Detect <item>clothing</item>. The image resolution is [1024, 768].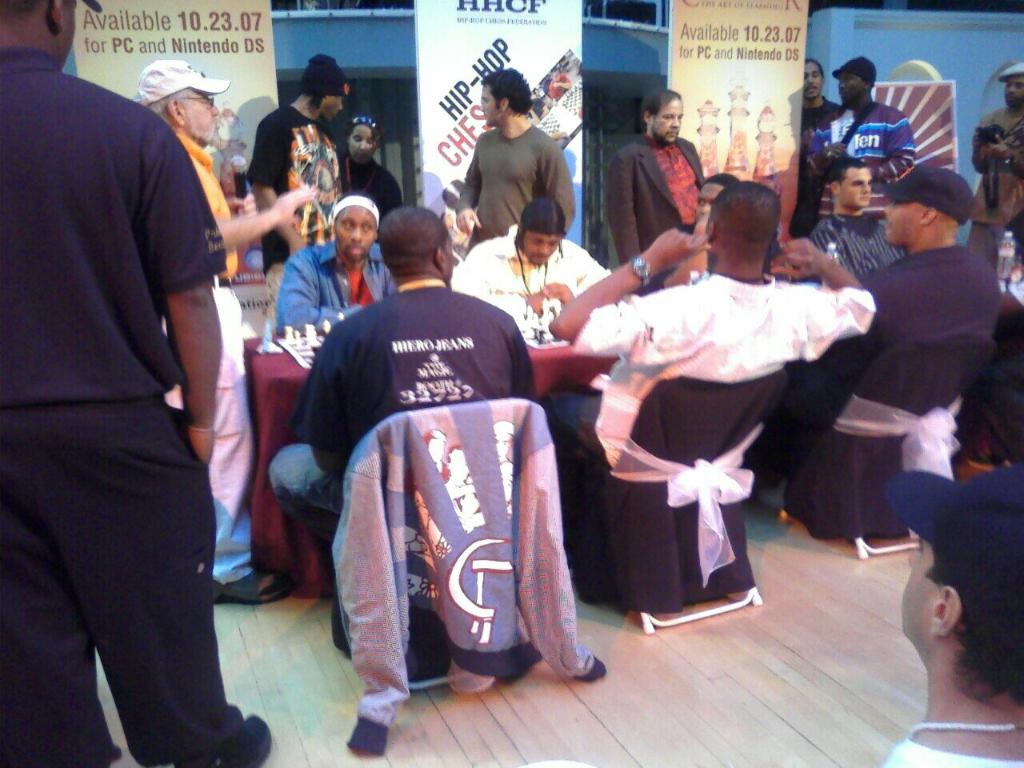
829/98/913/186.
